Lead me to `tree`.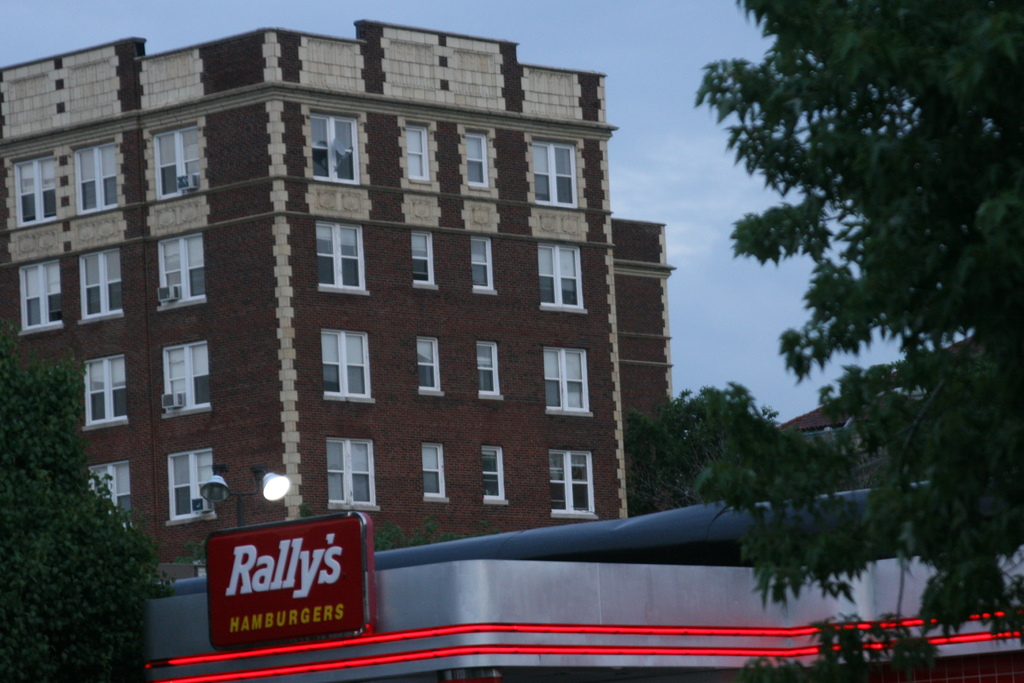
Lead to (left=13, top=358, right=156, bottom=655).
